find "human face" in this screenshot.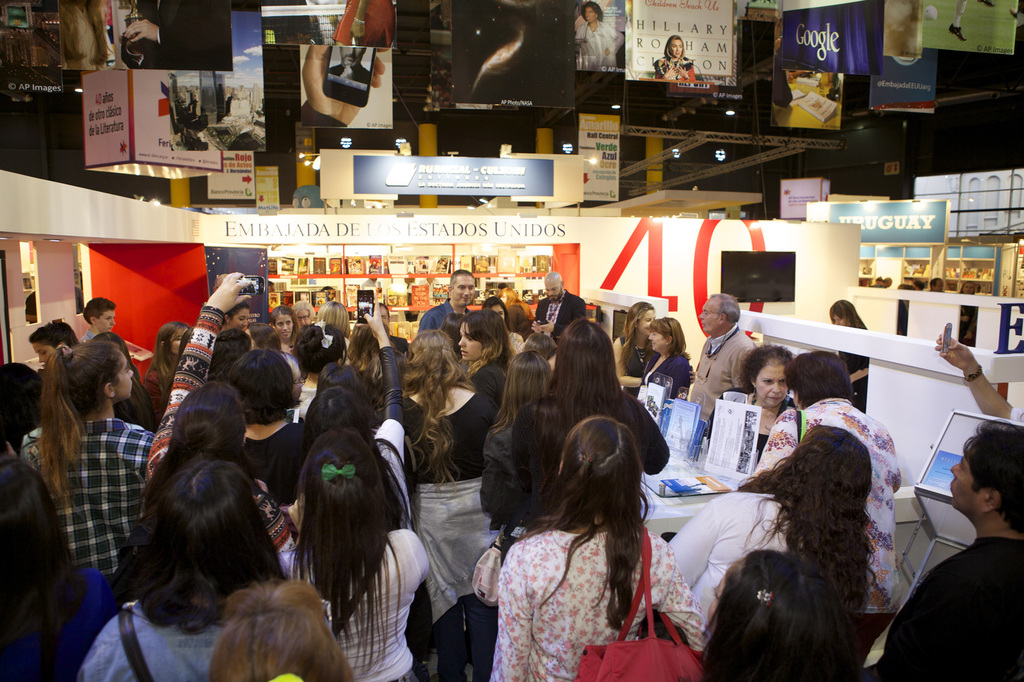
The bounding box for "human face" is BBox(695, 292, 726, 330).
